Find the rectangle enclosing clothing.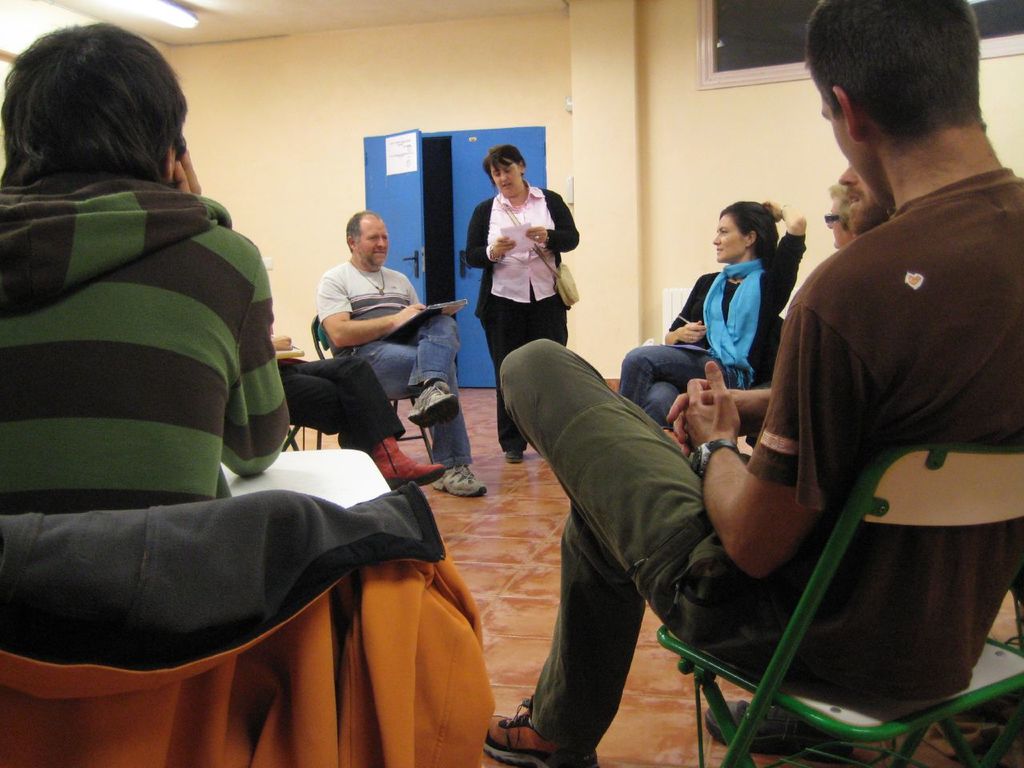
pyautogui.locateOnScreen(0, 177, 290, 527).
